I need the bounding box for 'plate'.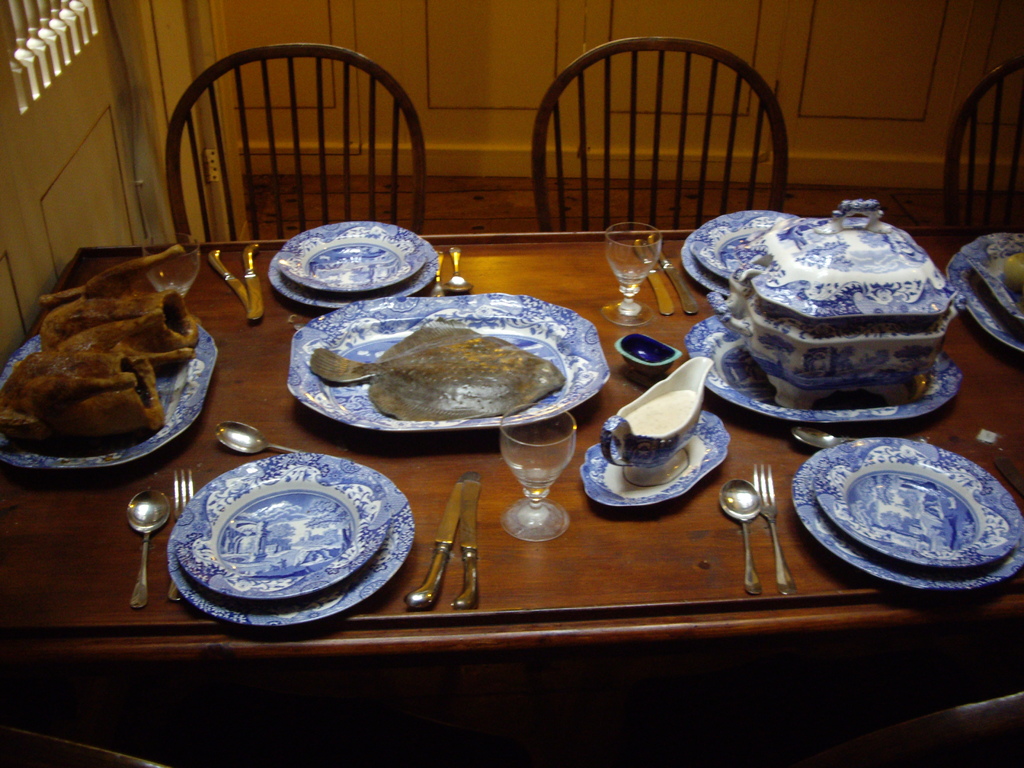
Here it is: left=945, top=233, right=1023, bottom=353.
